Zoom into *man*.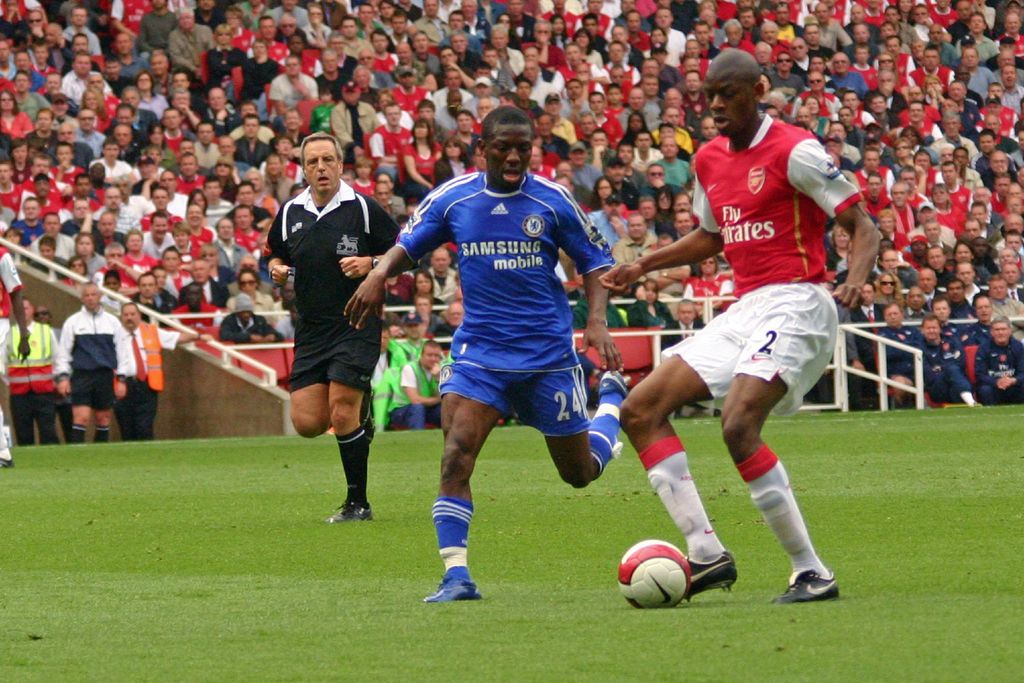
Zoom target: [902, 288, 933, 321].
